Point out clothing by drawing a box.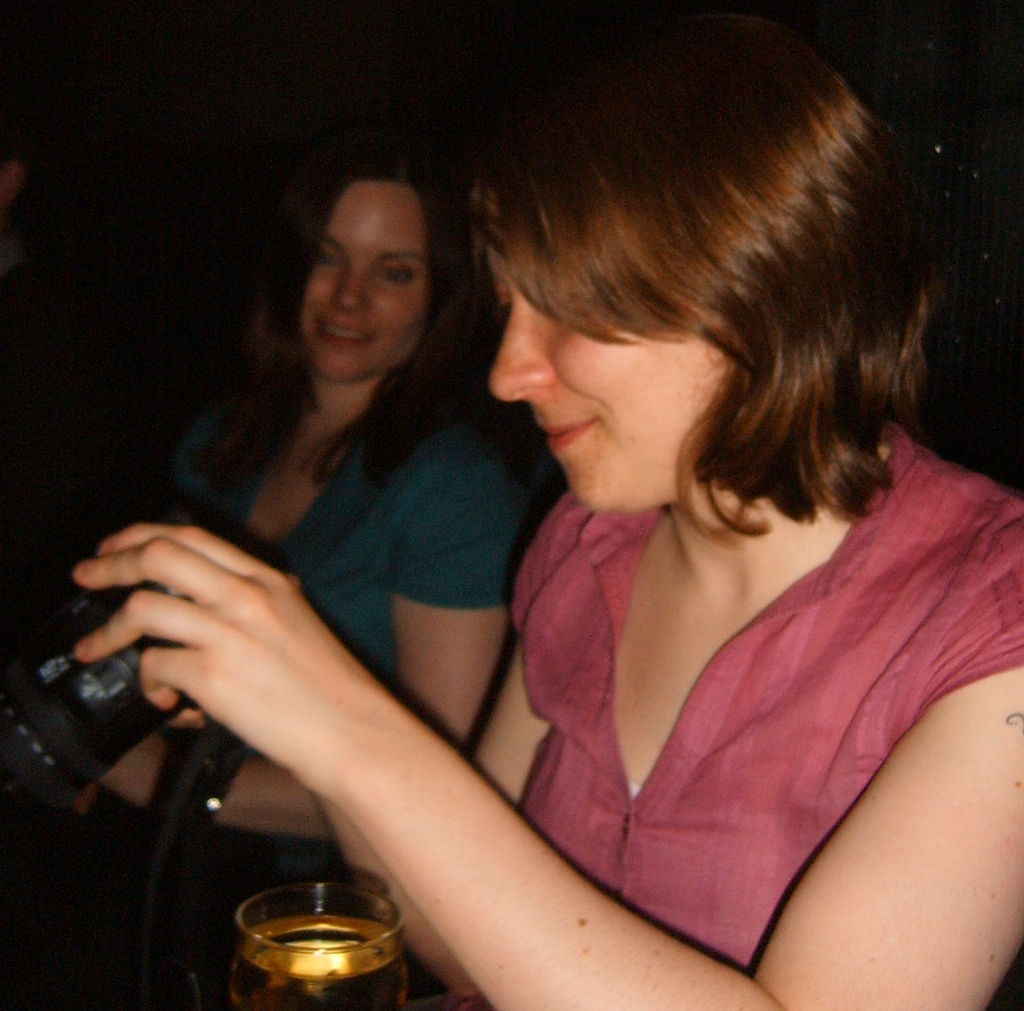
box(471, 425, 980, 1009).
